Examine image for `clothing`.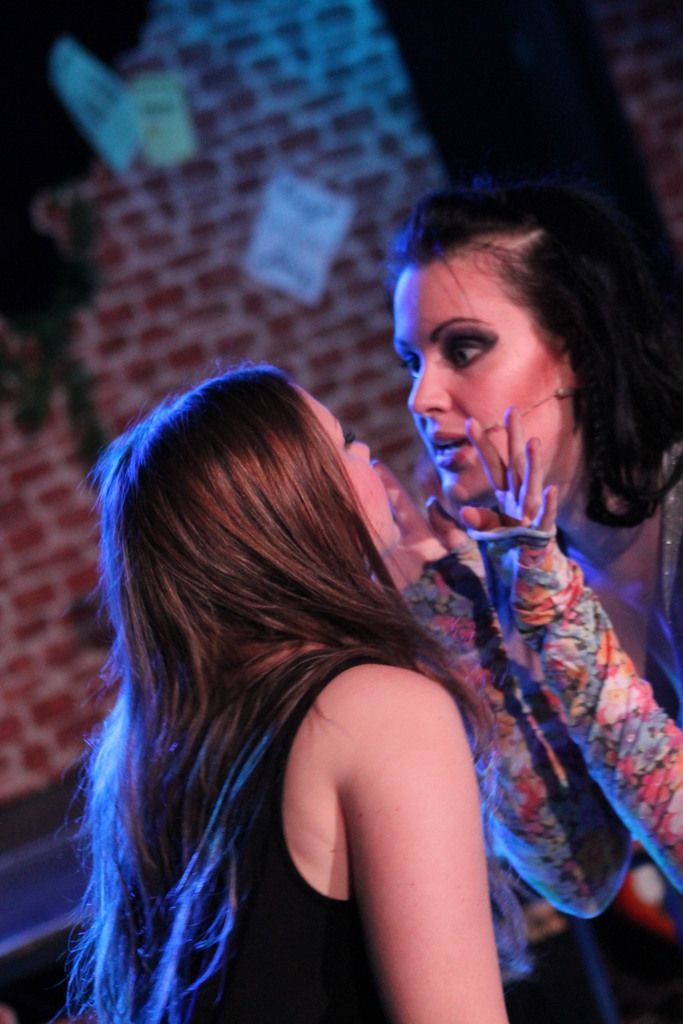
Examination result: [x1=135, y1=640, x2=394, y2=1023].
